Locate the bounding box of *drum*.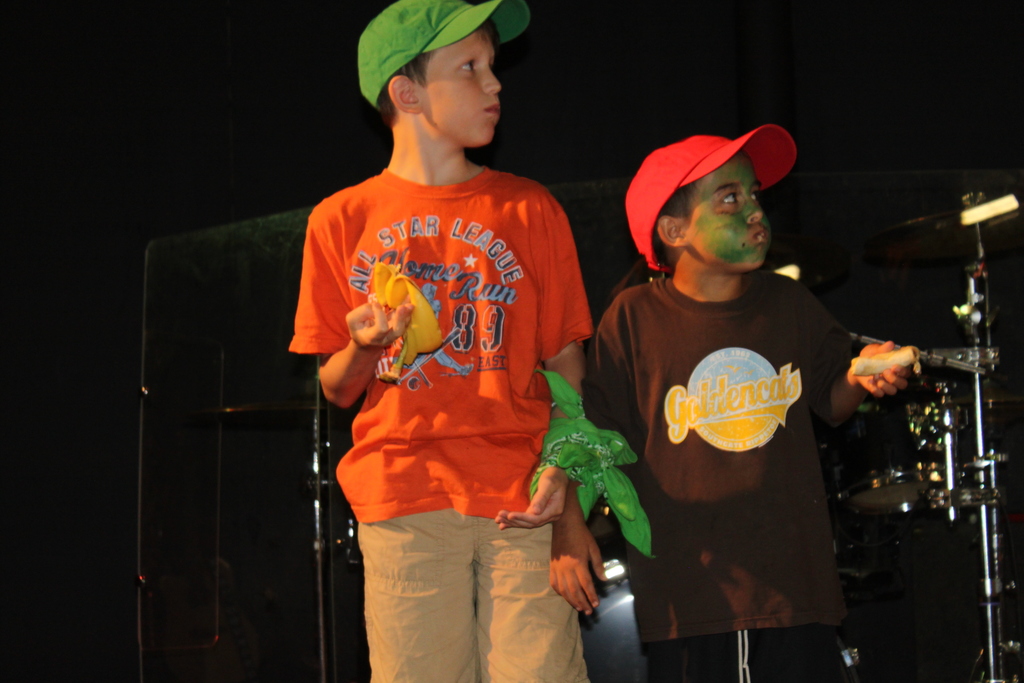
Bounding box: 580,555,860,682.
